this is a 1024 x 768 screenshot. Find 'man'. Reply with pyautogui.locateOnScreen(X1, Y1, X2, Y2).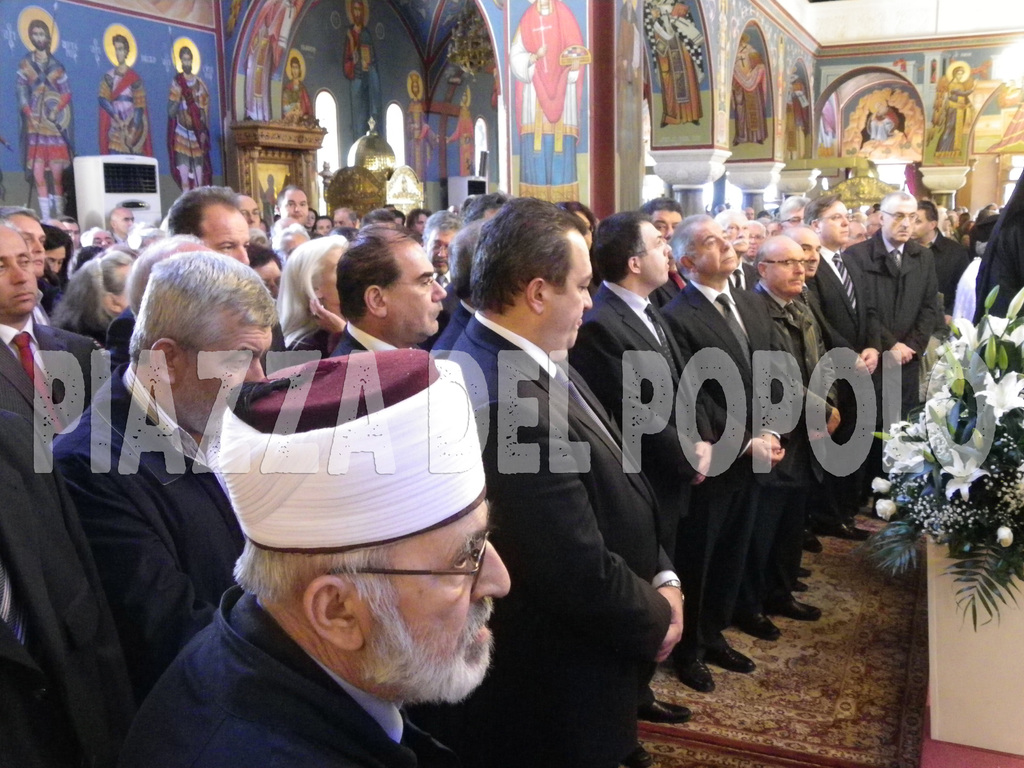
pyautogui.locateOnScreen(855, 209, 867, 240).
